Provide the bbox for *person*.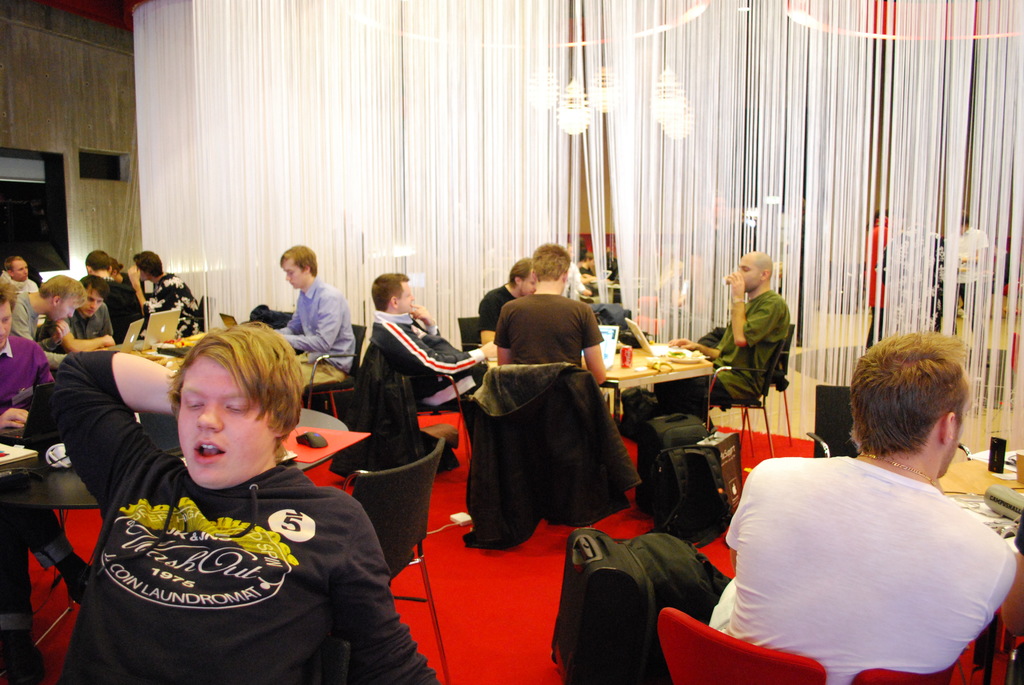
Rect(493, 243, 609, 390).
